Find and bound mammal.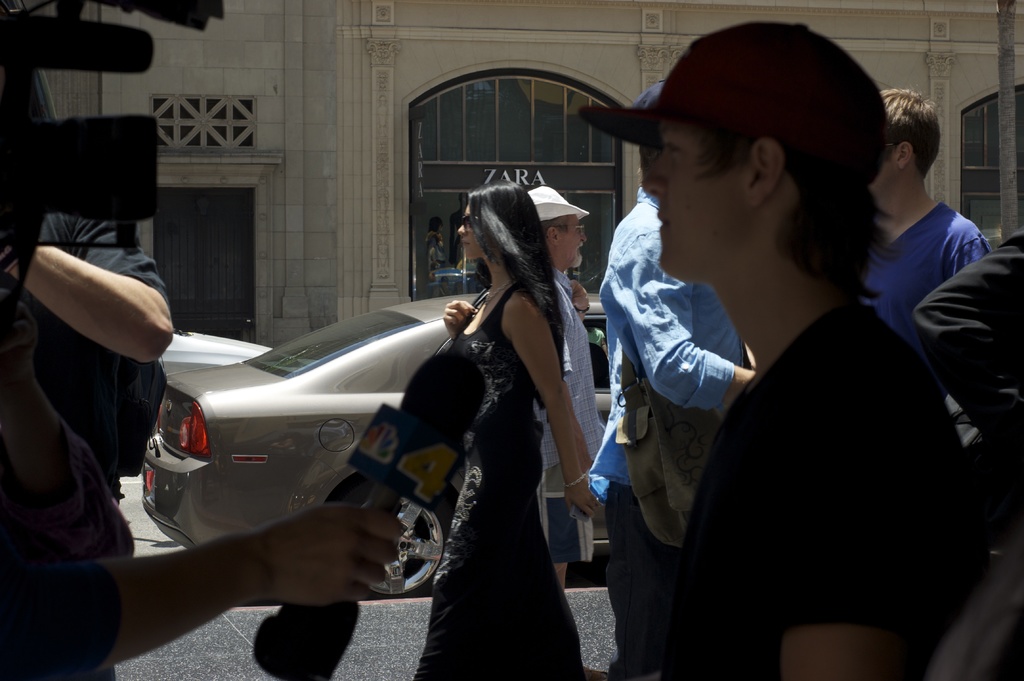
Bound: 584, 81, 755, 680.
